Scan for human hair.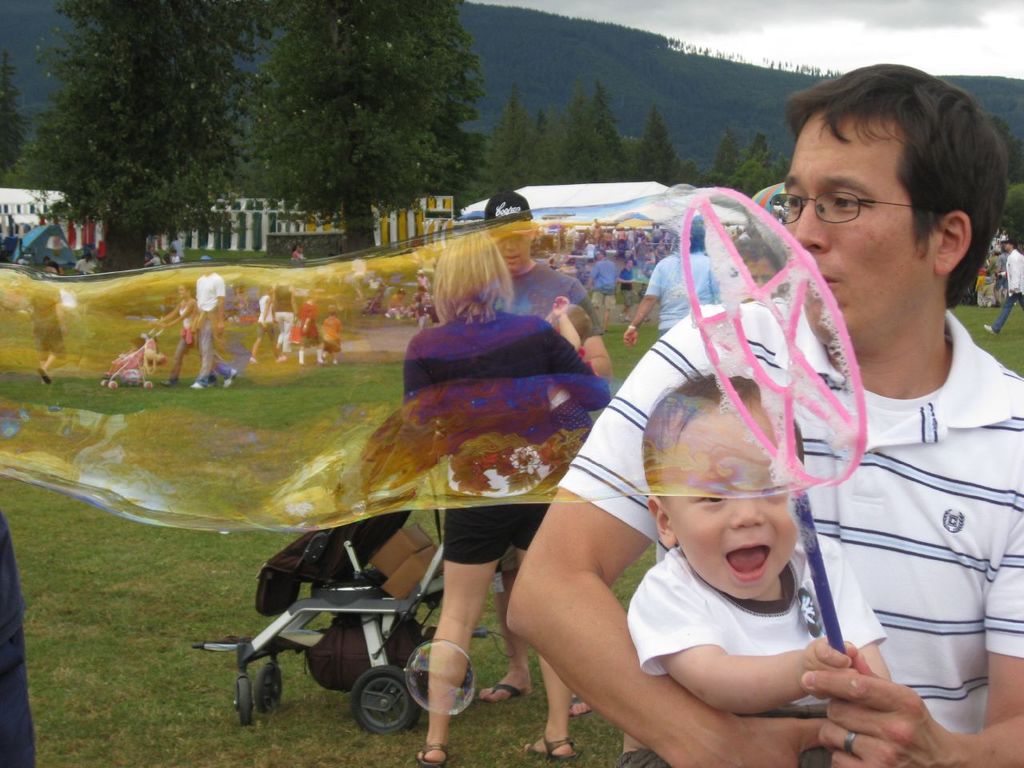
Scan result: <region>686, 212, 705, 254</region>.
